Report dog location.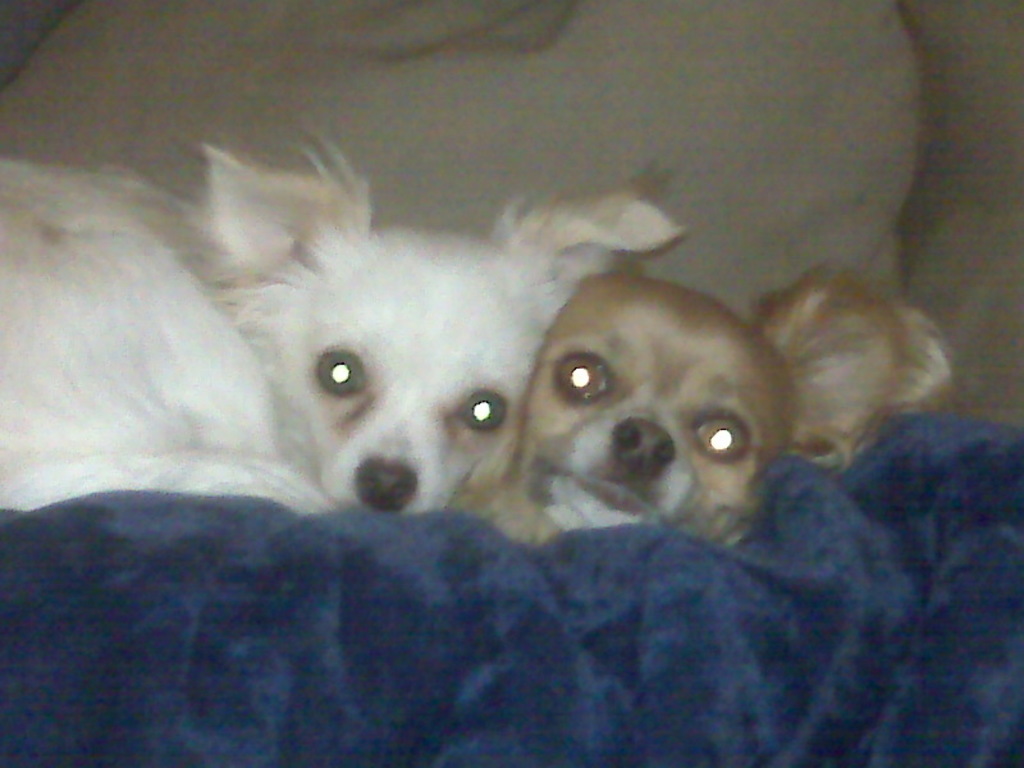
Report: Rect(0, 127, 682, 524).
